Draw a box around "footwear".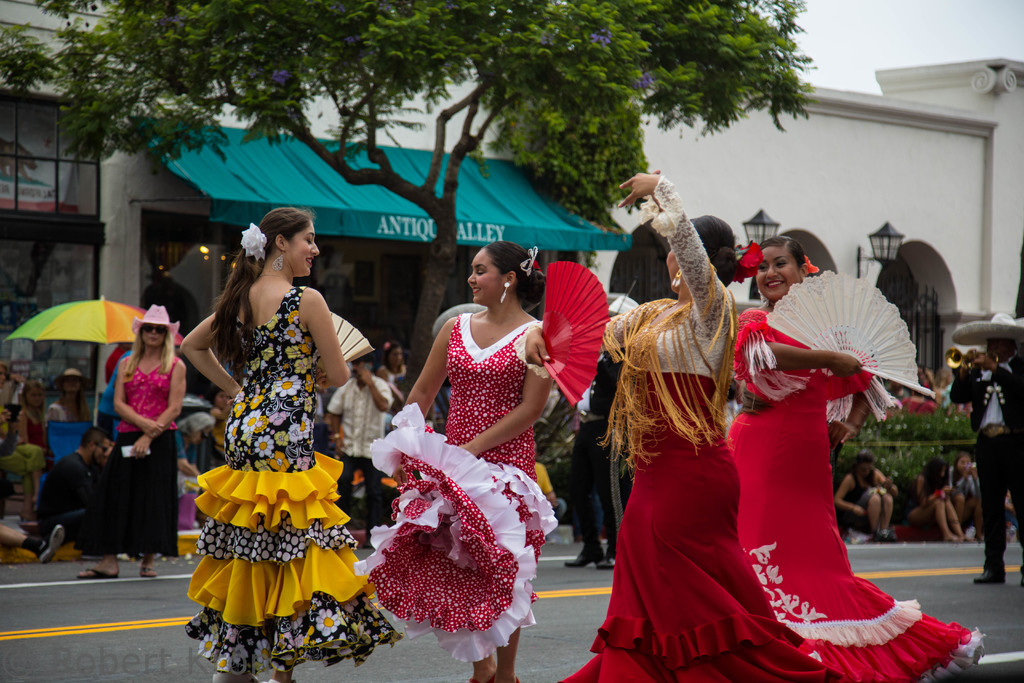
566/541/605/568.
